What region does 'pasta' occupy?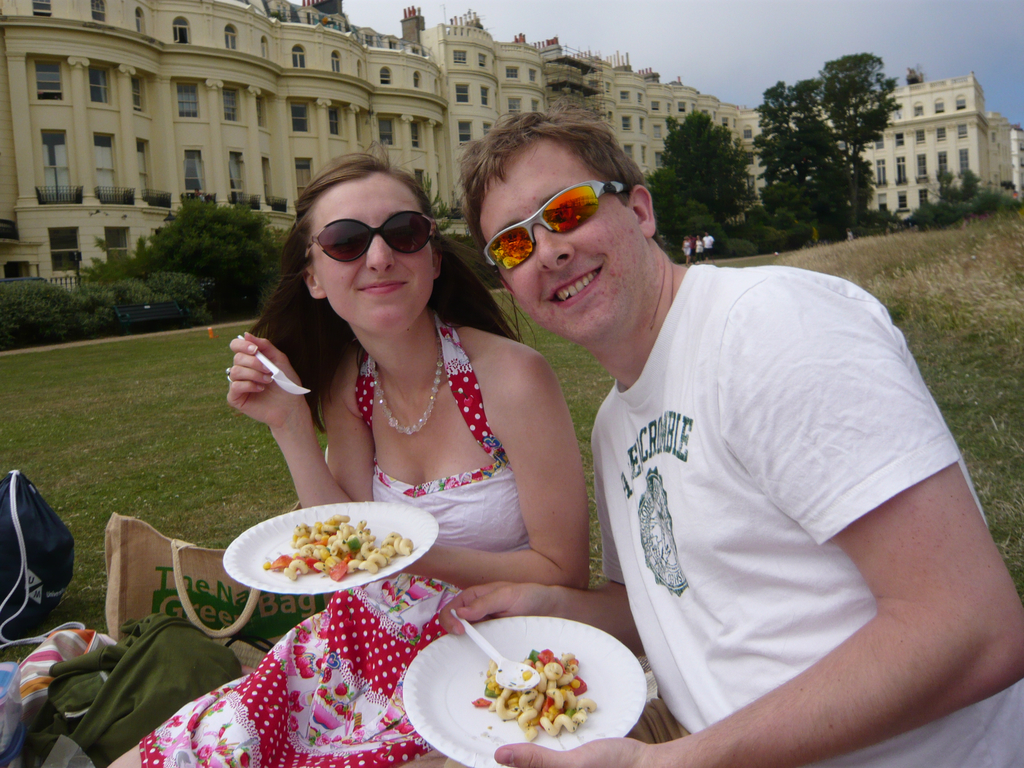
region(485, 648, 595, 737).
